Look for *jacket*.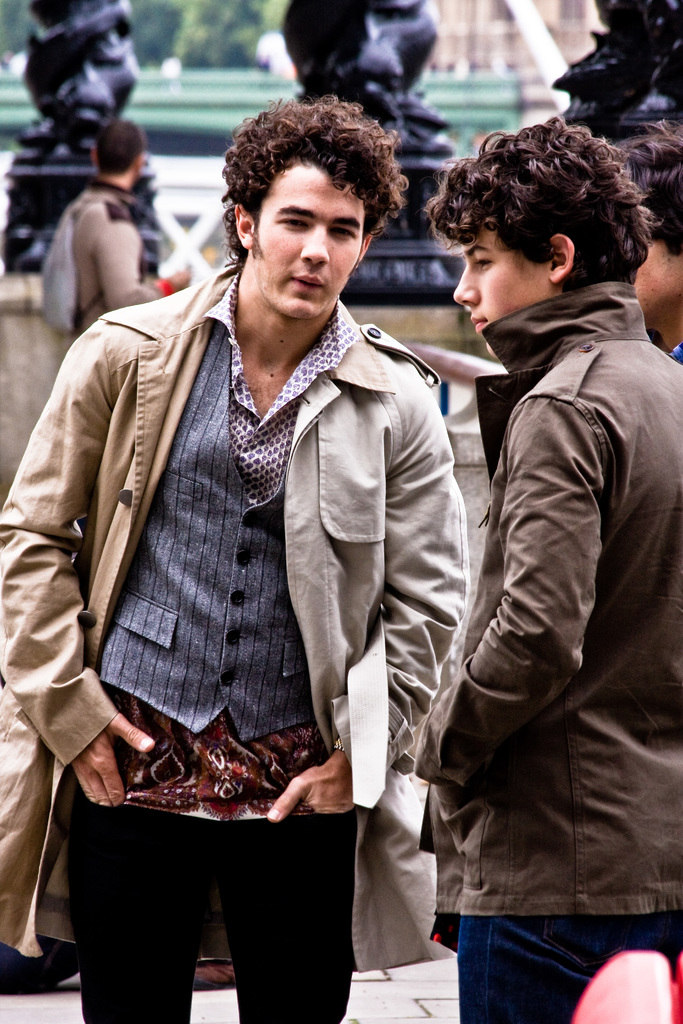
Found: [left=416, top=214, right=677, bottom=881].
